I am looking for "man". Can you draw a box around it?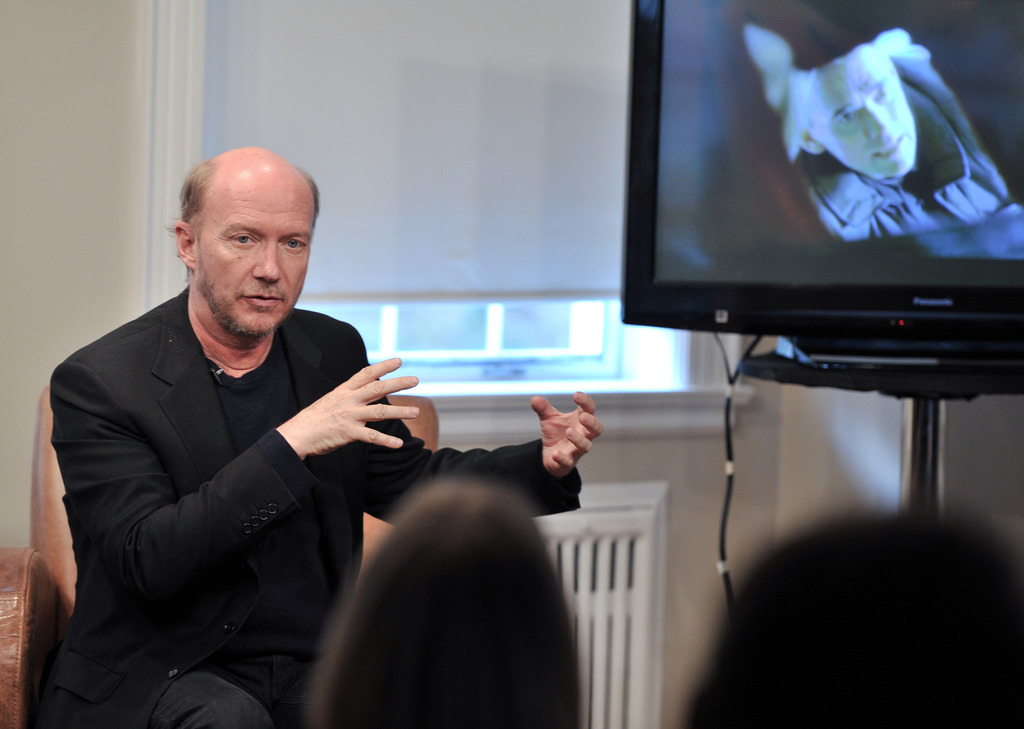
Sure, the bounding box is box(32, 138, 454, 719).
